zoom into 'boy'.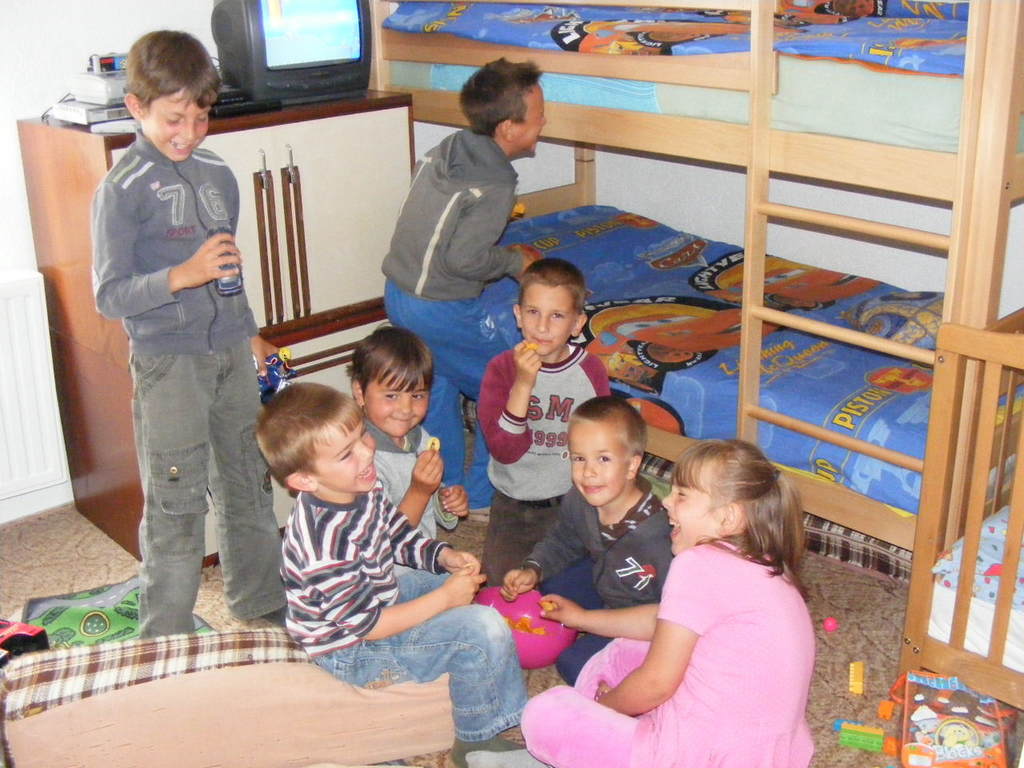
Zoom target: [left=254, top=377, right=537, bottom=753].
